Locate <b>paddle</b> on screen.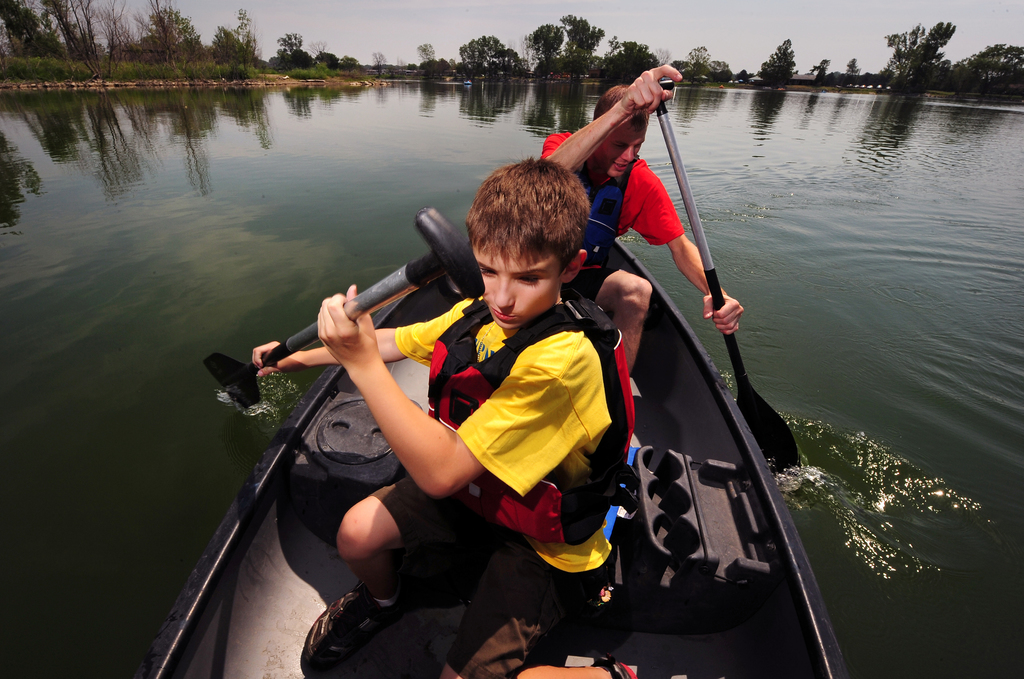
On screen at crop(656, 78, 797, 479).
